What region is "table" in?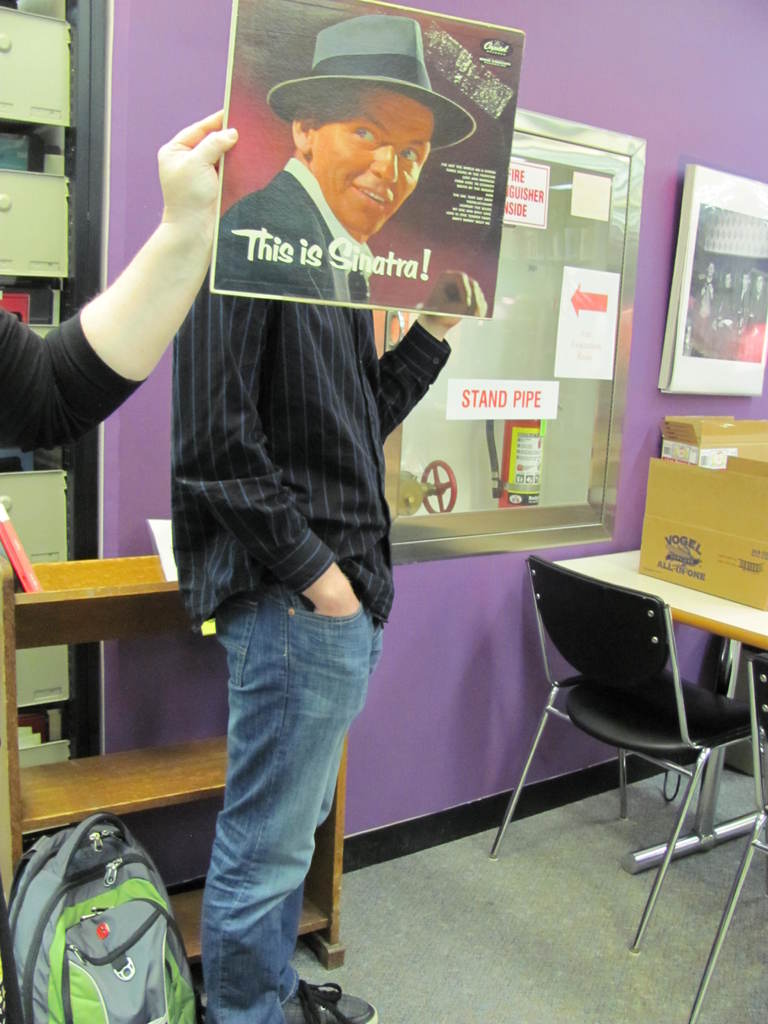
{"left": 7, "top": 552, "right": 362, "bottom": 964}.
